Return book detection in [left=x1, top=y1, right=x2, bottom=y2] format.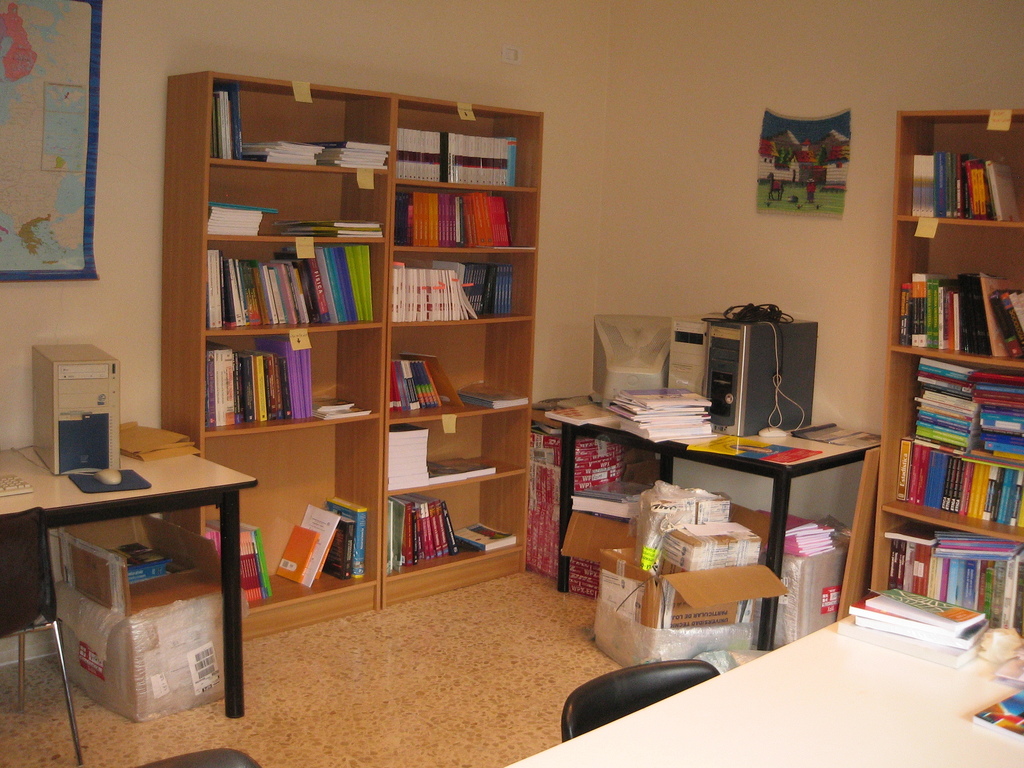
[left=422, top=458, right=466, bottom=487].
